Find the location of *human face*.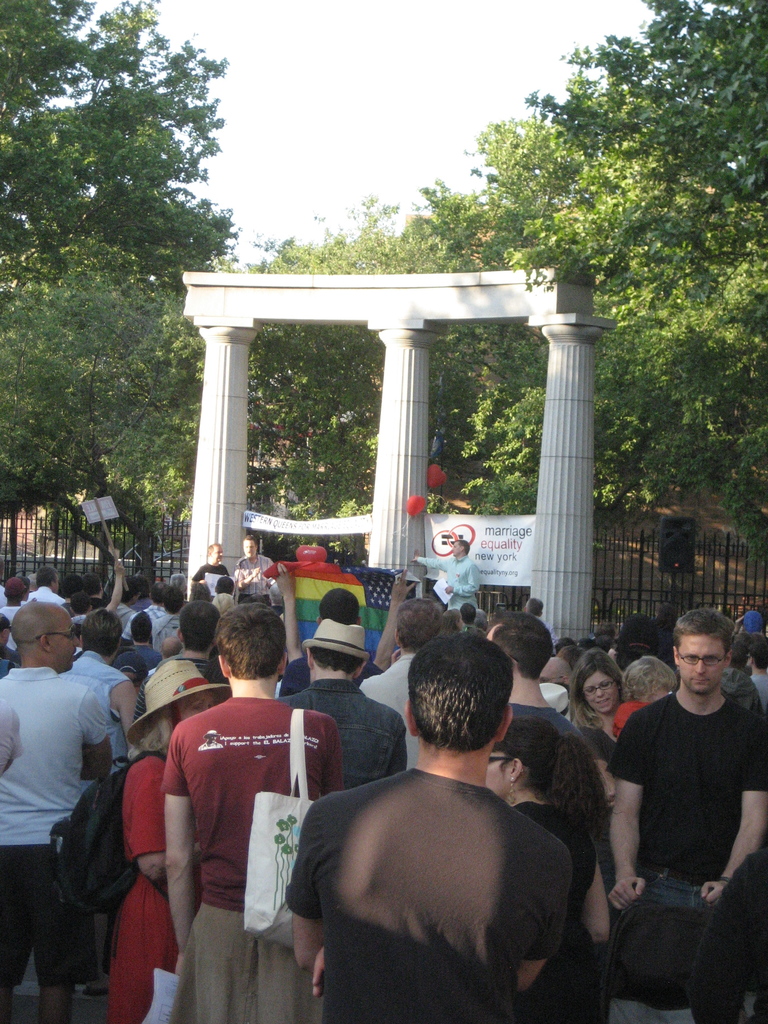
Location: Rect(448, 538, 465, 560).
